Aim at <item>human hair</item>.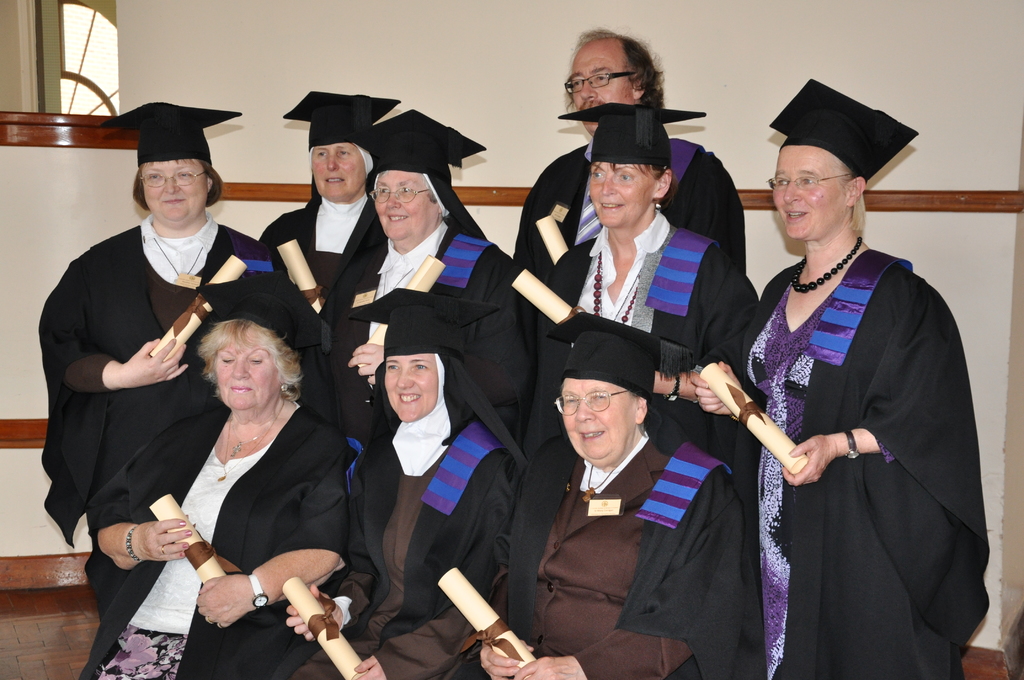
Aimed at (589,162,680,213).
